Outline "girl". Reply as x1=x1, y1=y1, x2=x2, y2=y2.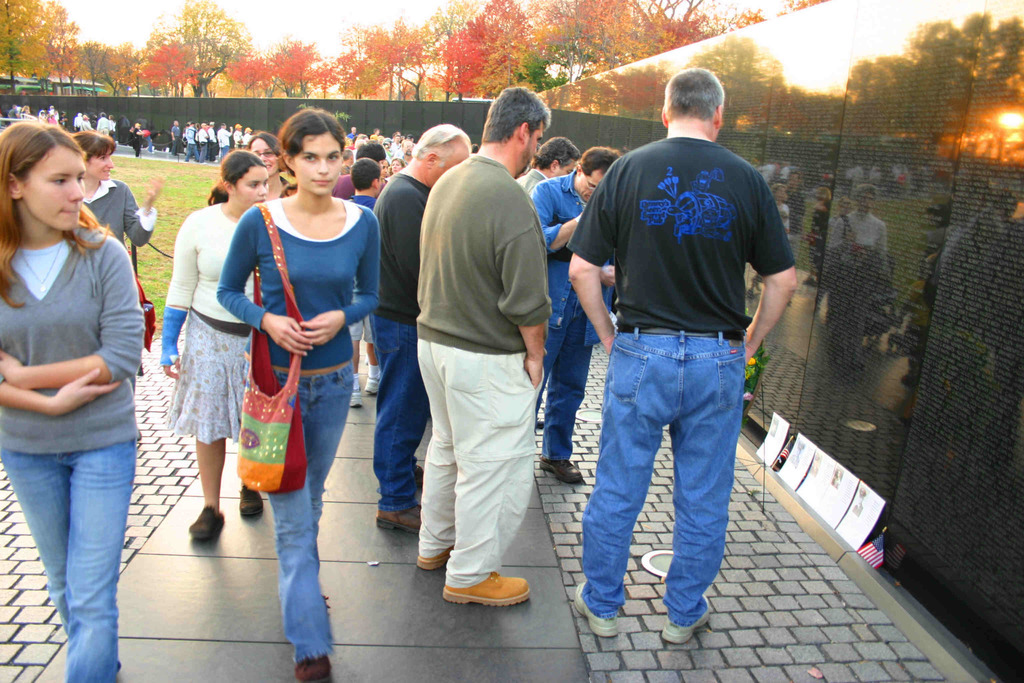
x1=74, y1=128, x2=161, y2=275.
